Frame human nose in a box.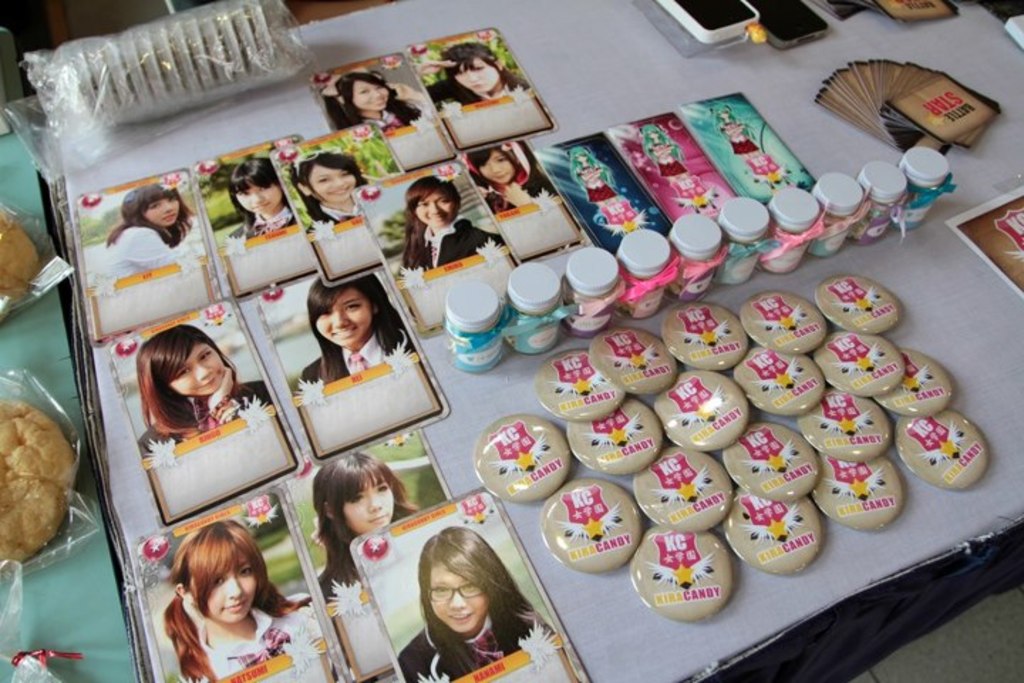
327/178/346/195.
